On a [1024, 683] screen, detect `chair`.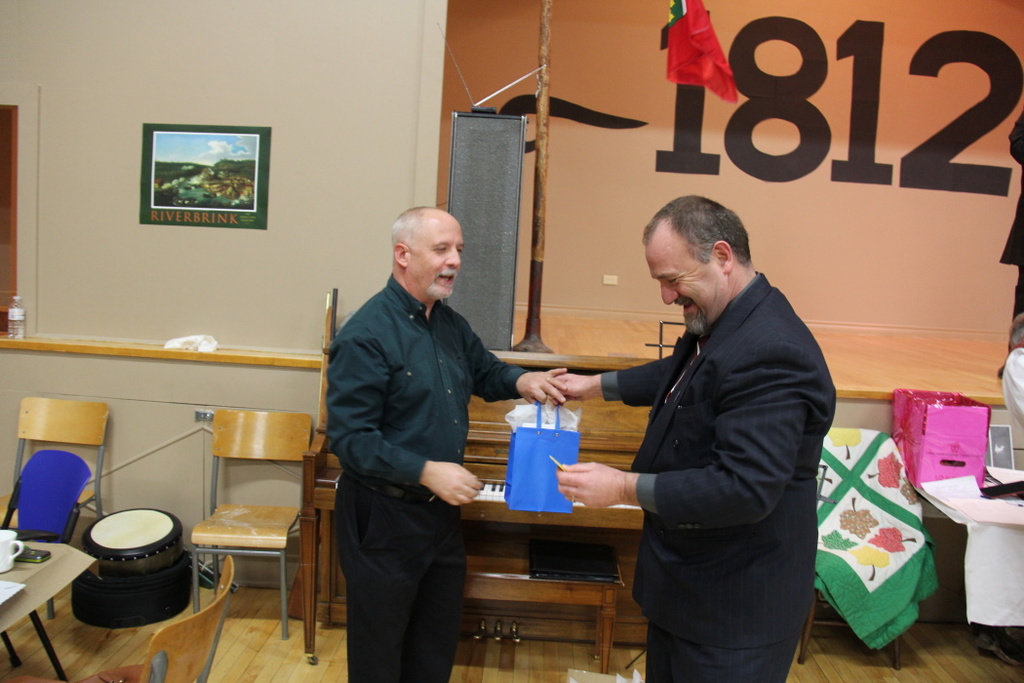
crop(0, 552, 231, 682).
